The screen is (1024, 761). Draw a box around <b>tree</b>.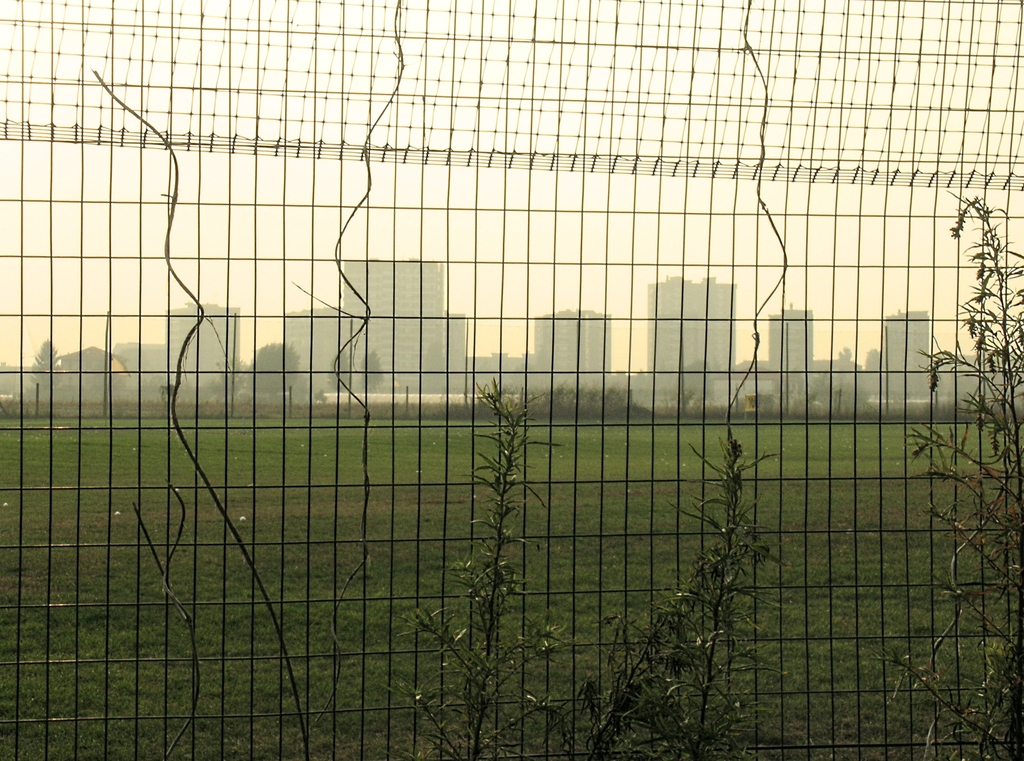
(131, 369, 173, 404).
